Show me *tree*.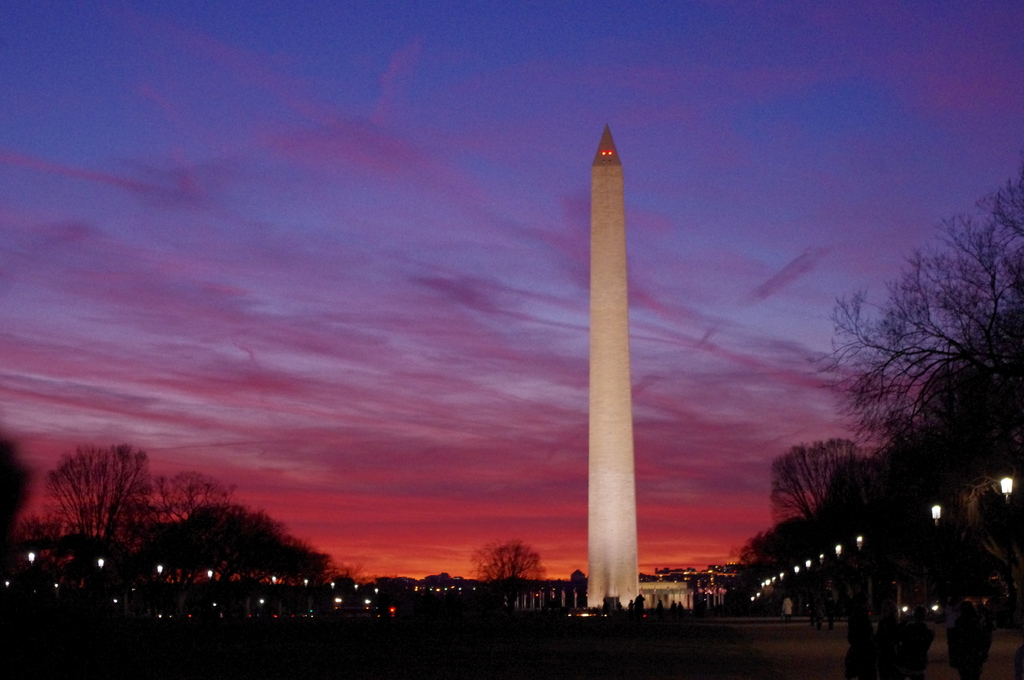
*tree* is here: bbox=(43, 445, 165, 562).
